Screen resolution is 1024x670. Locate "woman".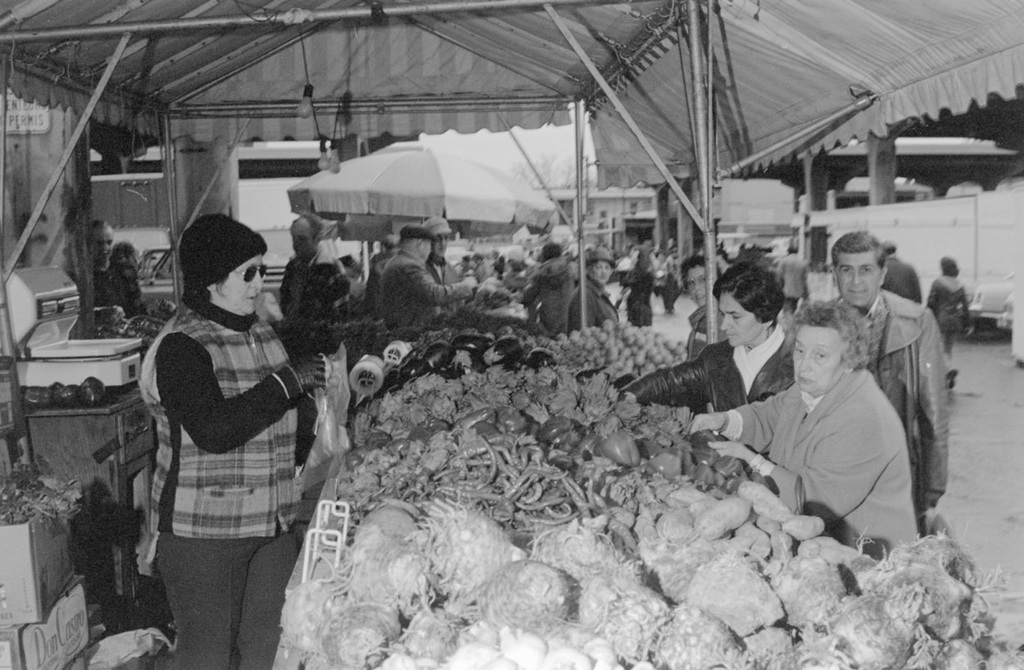
detection(610, 262, 792, 410).
